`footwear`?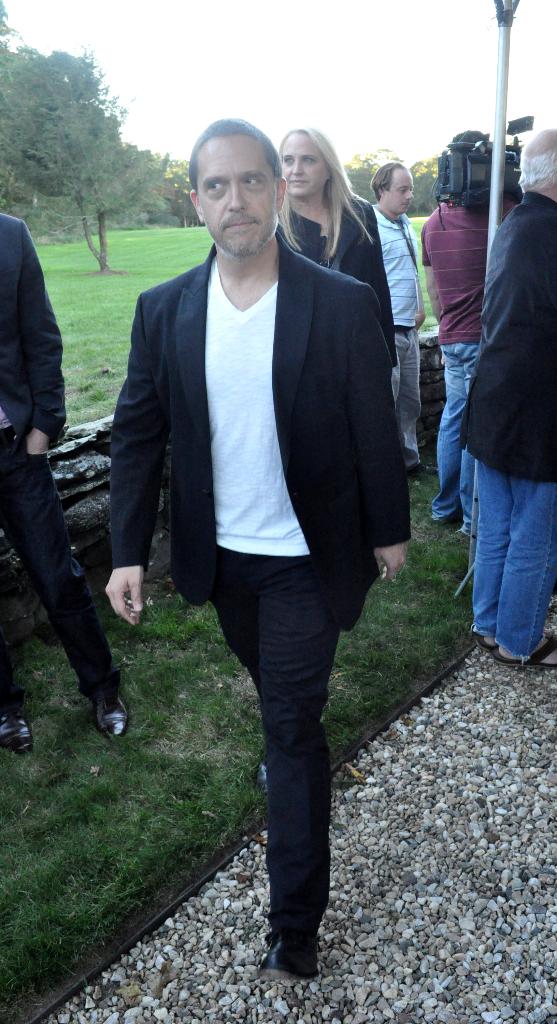
(left=254, top=933, right=321, bottom=987)
